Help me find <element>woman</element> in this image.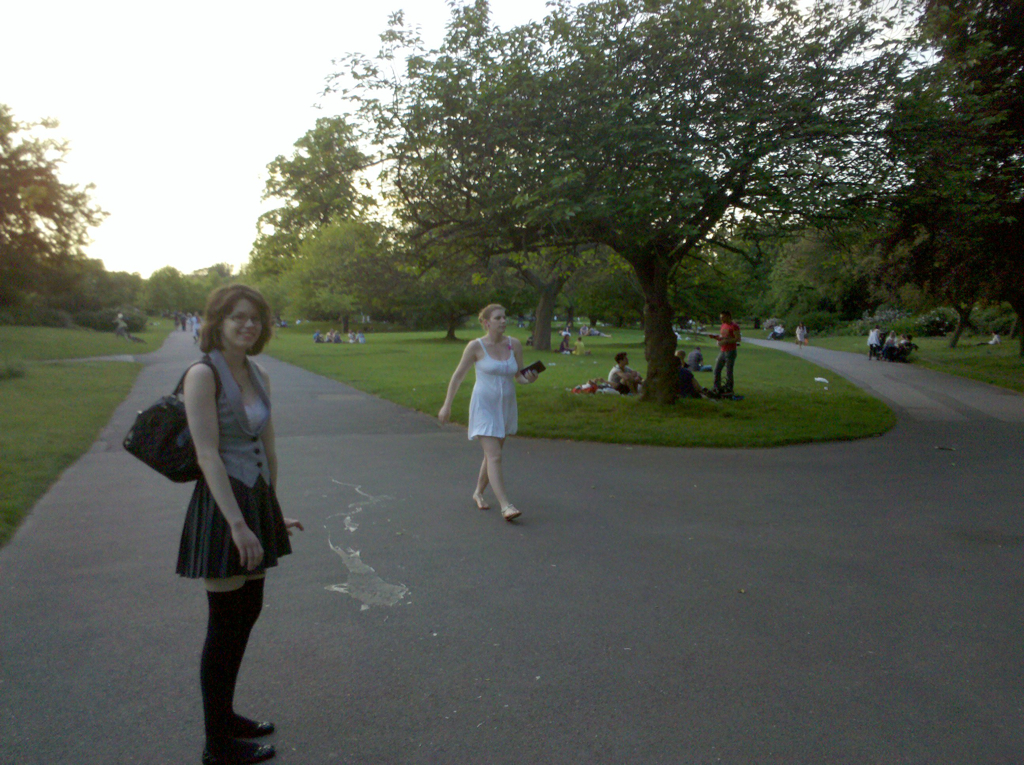
Found it: <box>800,320,804,341</box>.
